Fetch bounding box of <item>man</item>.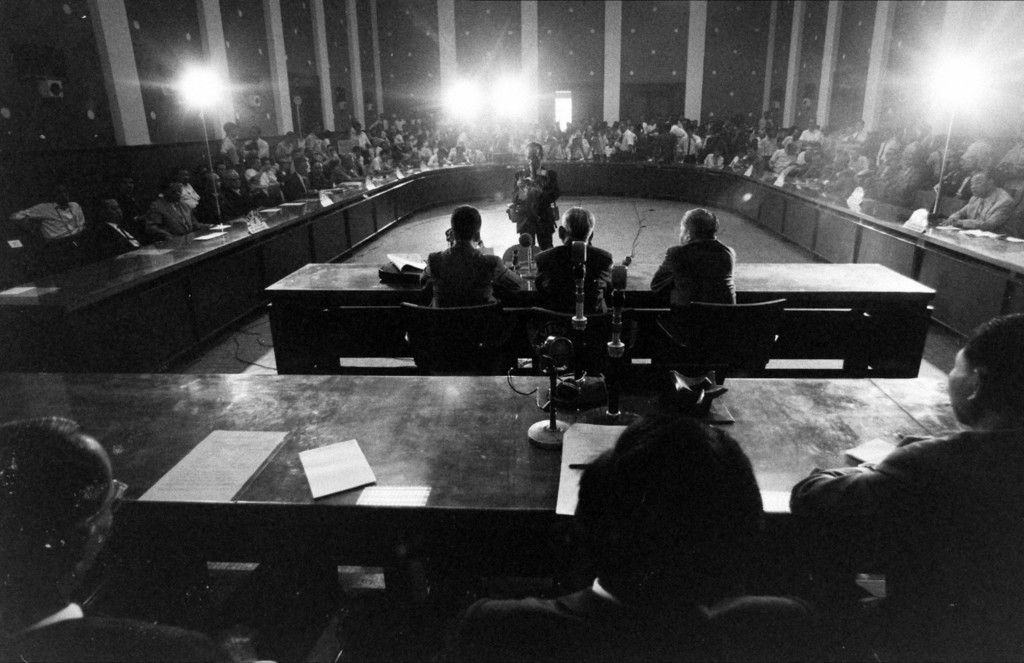
Bbox: l=799, t=116, r=819, b=145.
